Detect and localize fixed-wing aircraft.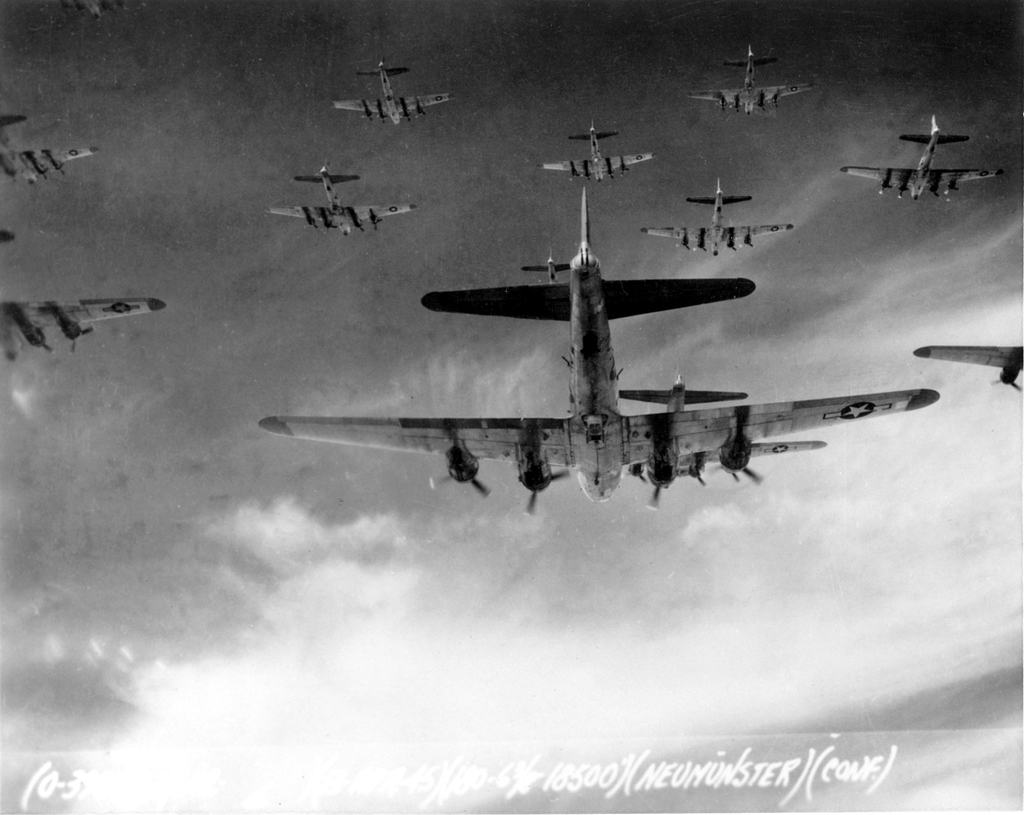
Localized at <bbox>254, 188, 941, 525</bbox>.
